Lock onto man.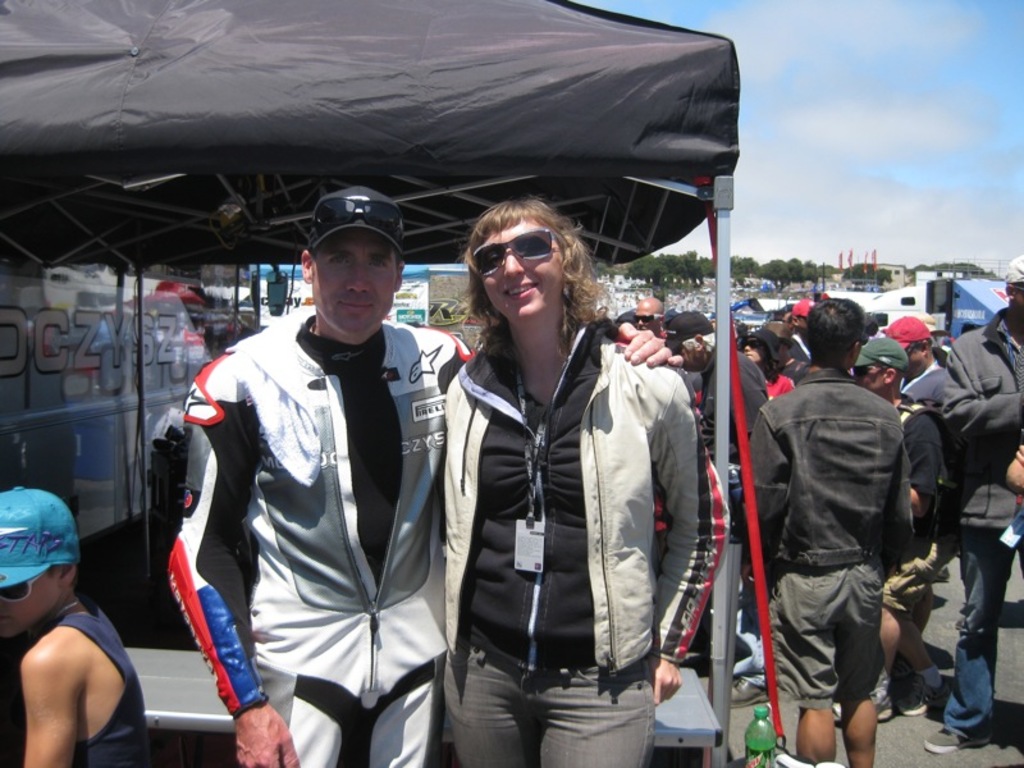
Locked: bbox(928, 256, 1023, 759).
